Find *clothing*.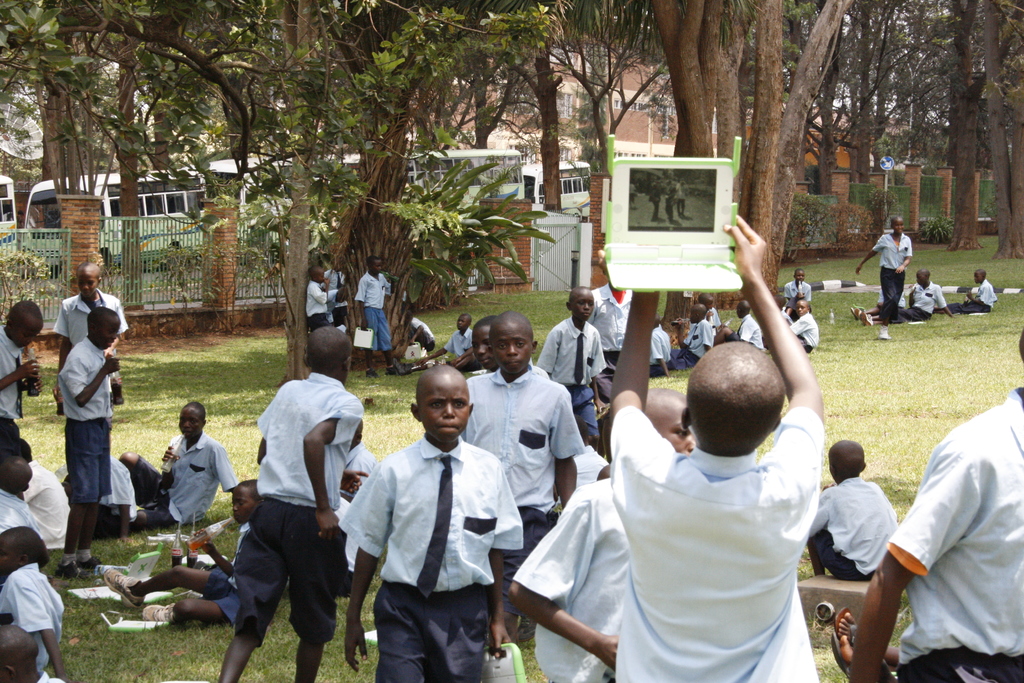
select_region(226, 370, 364, 644).
